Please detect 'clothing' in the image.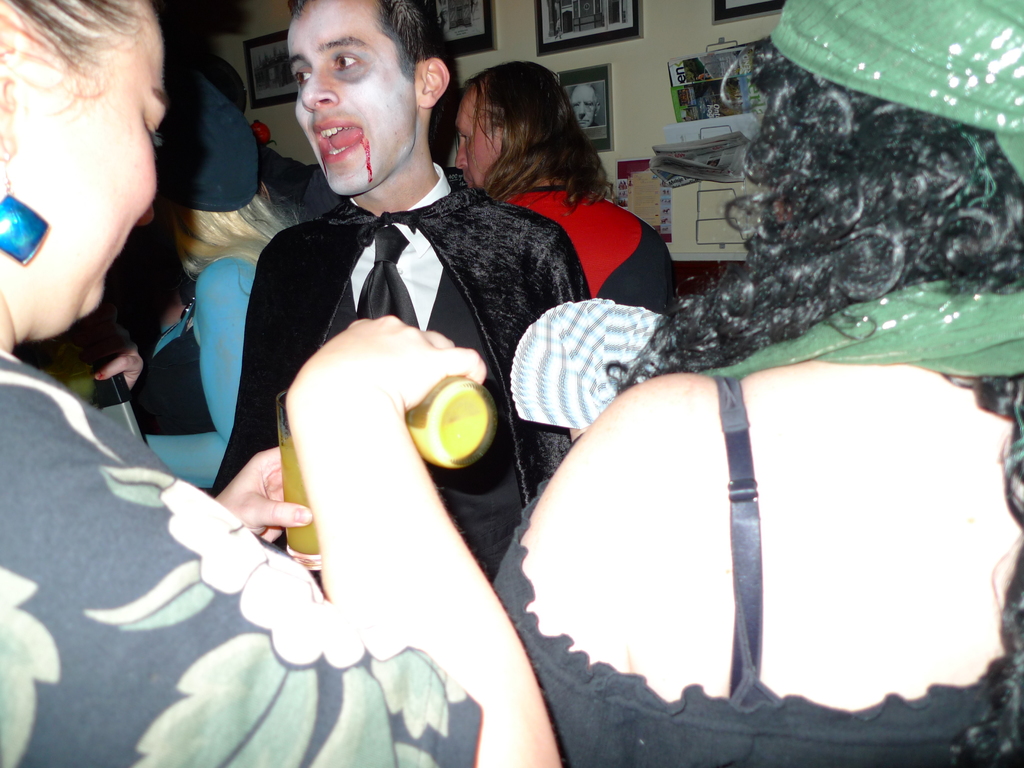
region(506, 180, 674, 312).
